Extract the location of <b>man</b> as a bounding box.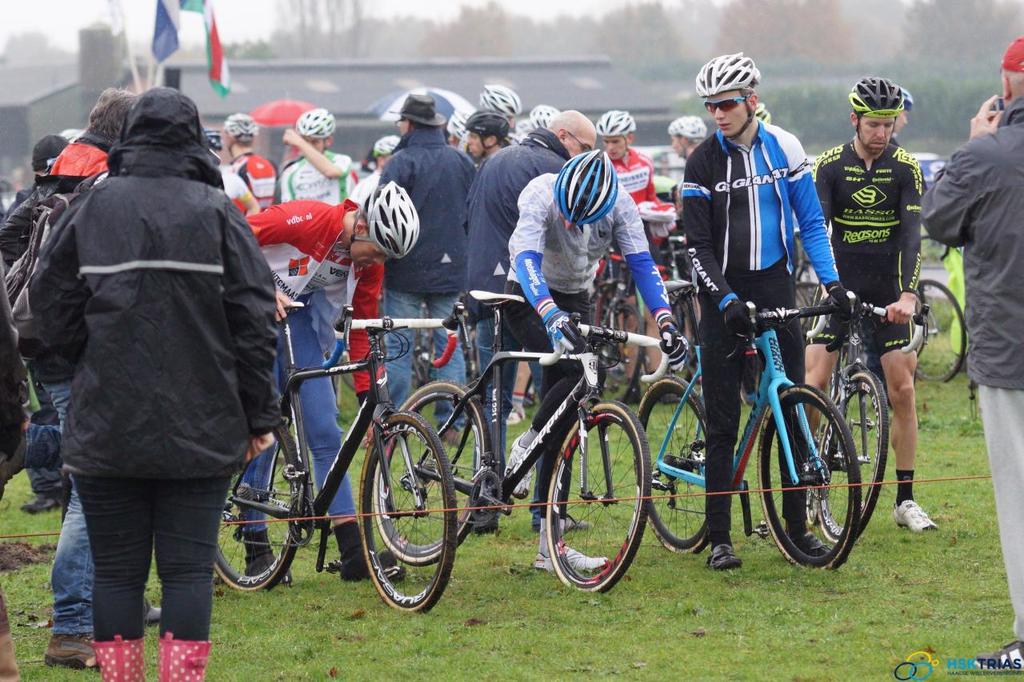
detection(650, 113, 703, 196).
